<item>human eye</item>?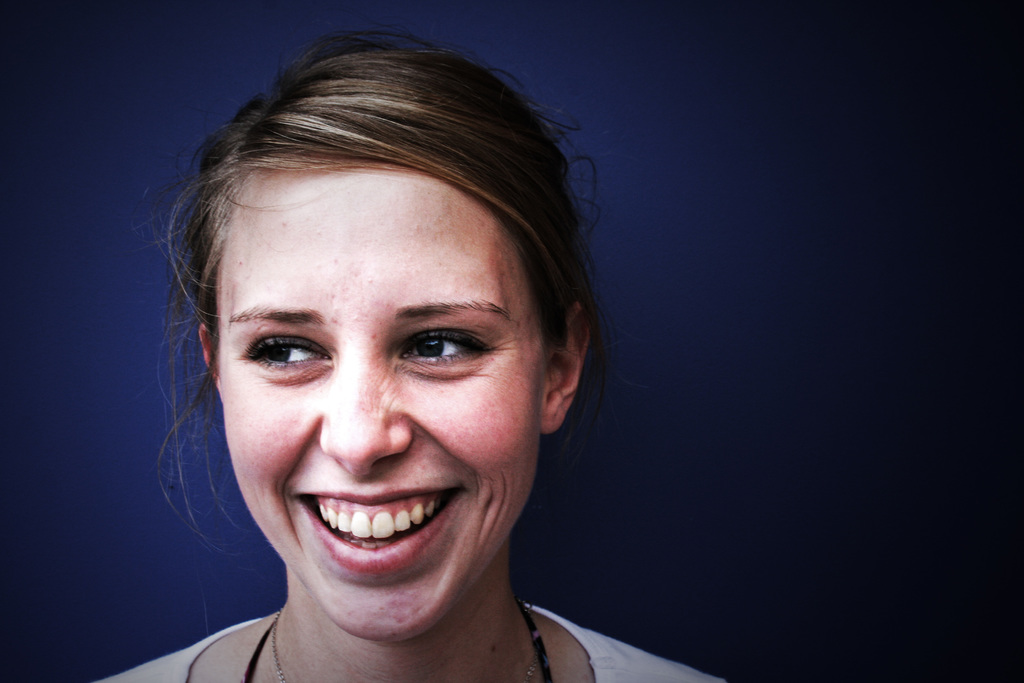
bbox=(399, 321, 500, 375)
